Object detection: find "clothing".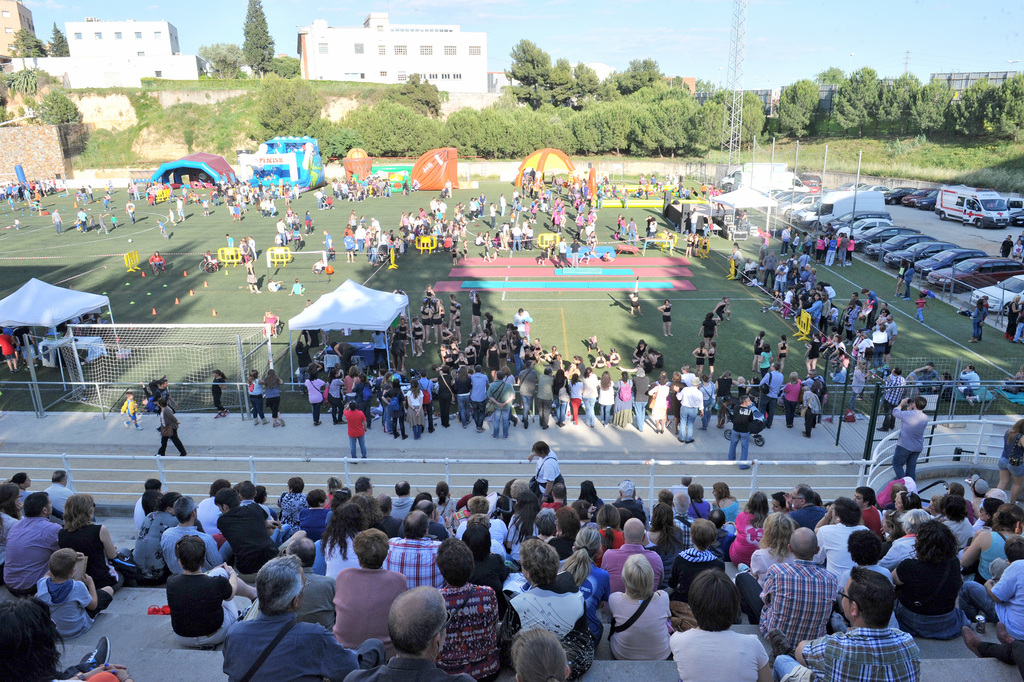
bbox=(146, 249, 165, 274).
